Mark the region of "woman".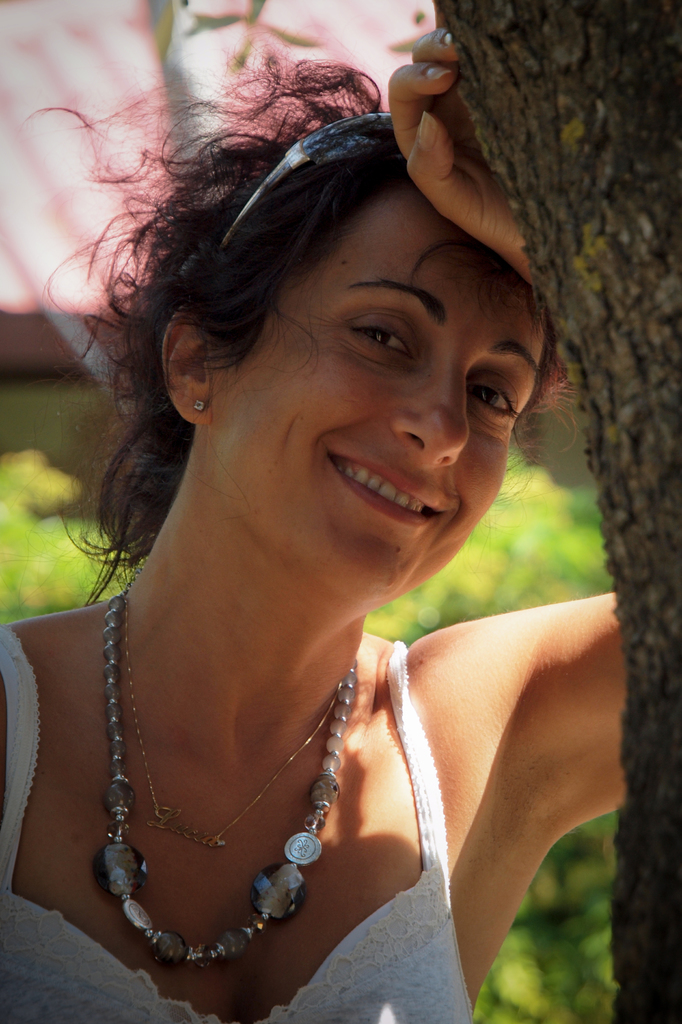
Region: rect(0, 19, 643, 1023).
